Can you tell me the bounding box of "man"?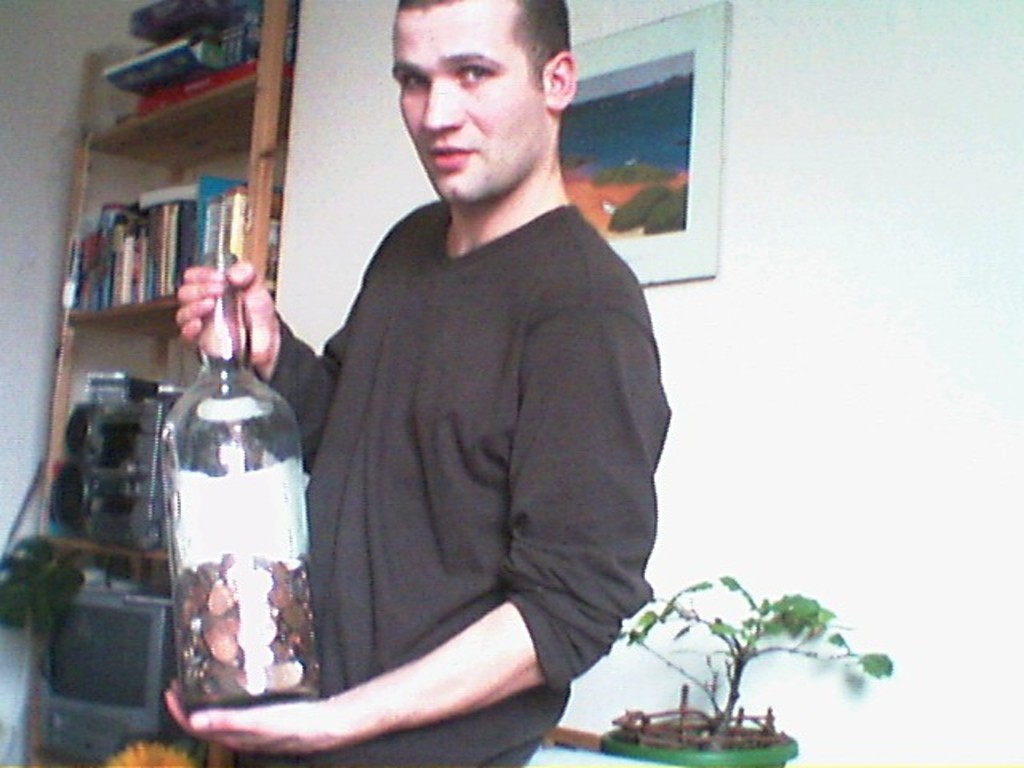
locate(296, 0, 688, 683).
